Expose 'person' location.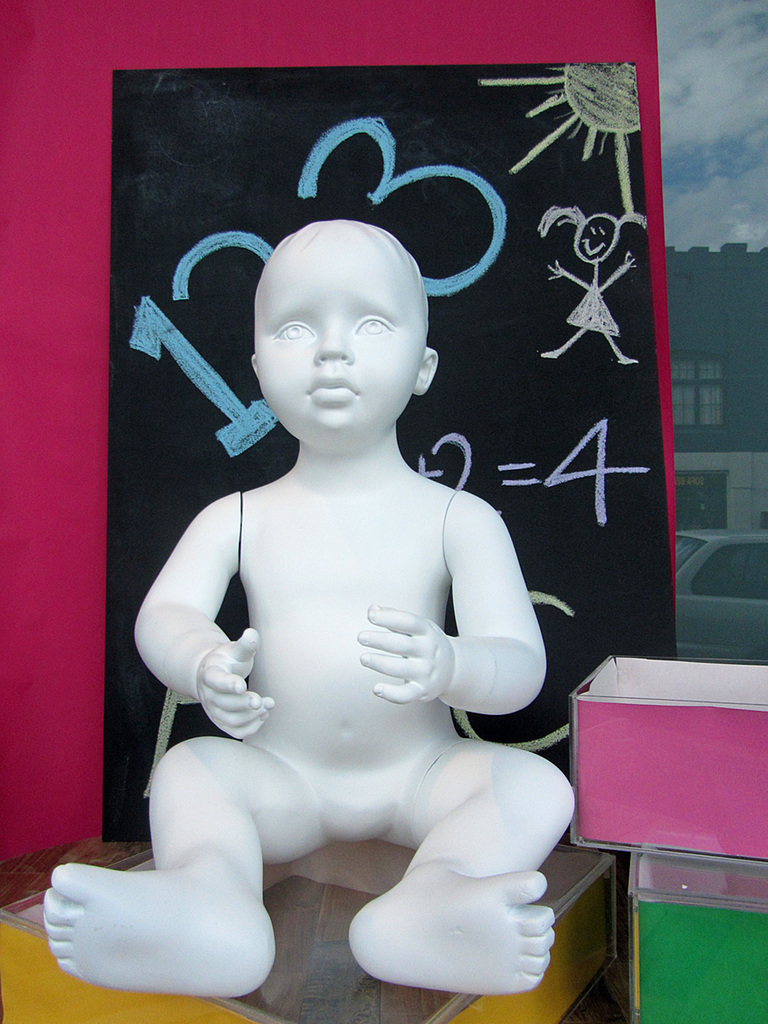
Exposed at {"left": 105, "top": 183, "right": 577, "bottom": 991}.
